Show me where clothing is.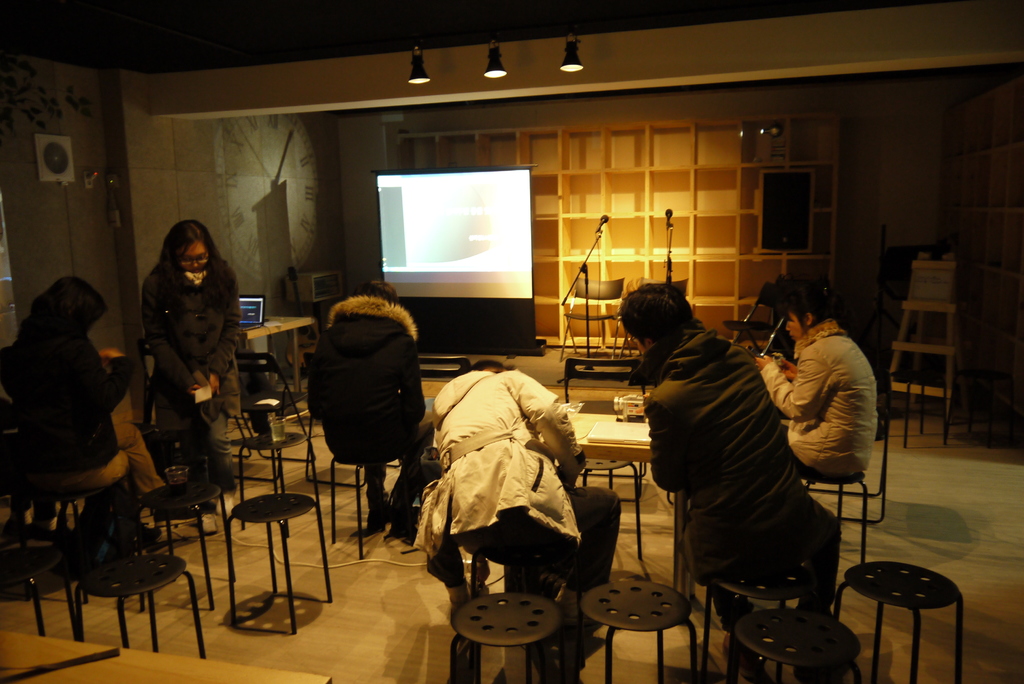
clothing is at <bbox>628, 271, 856, 650</bbox>.
